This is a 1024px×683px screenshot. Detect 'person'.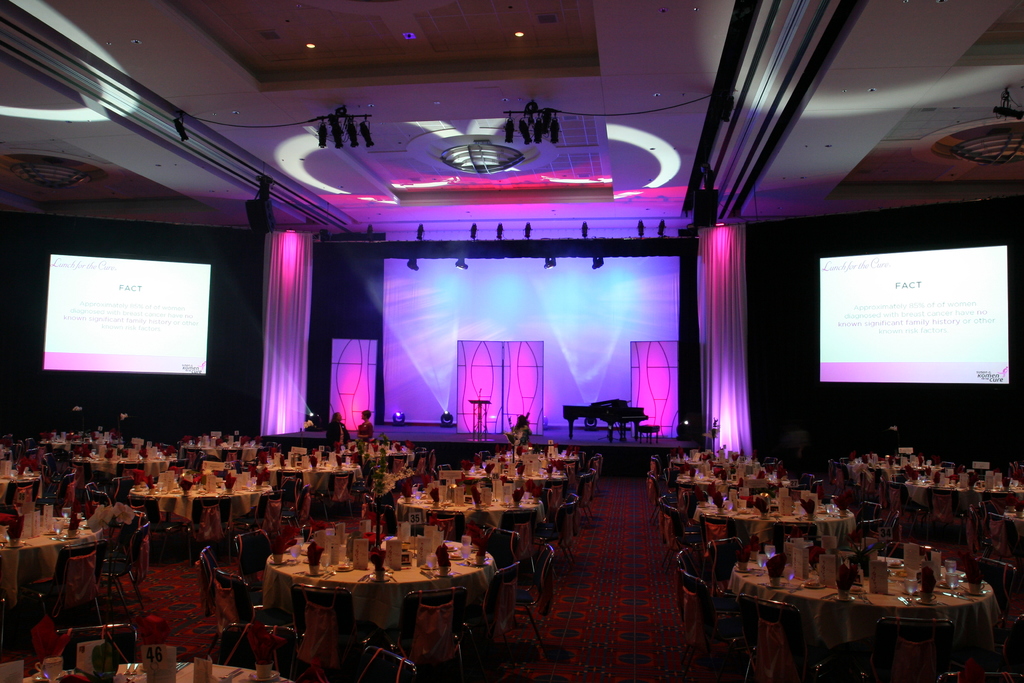
bbox=(356, 409, 375, 448).
